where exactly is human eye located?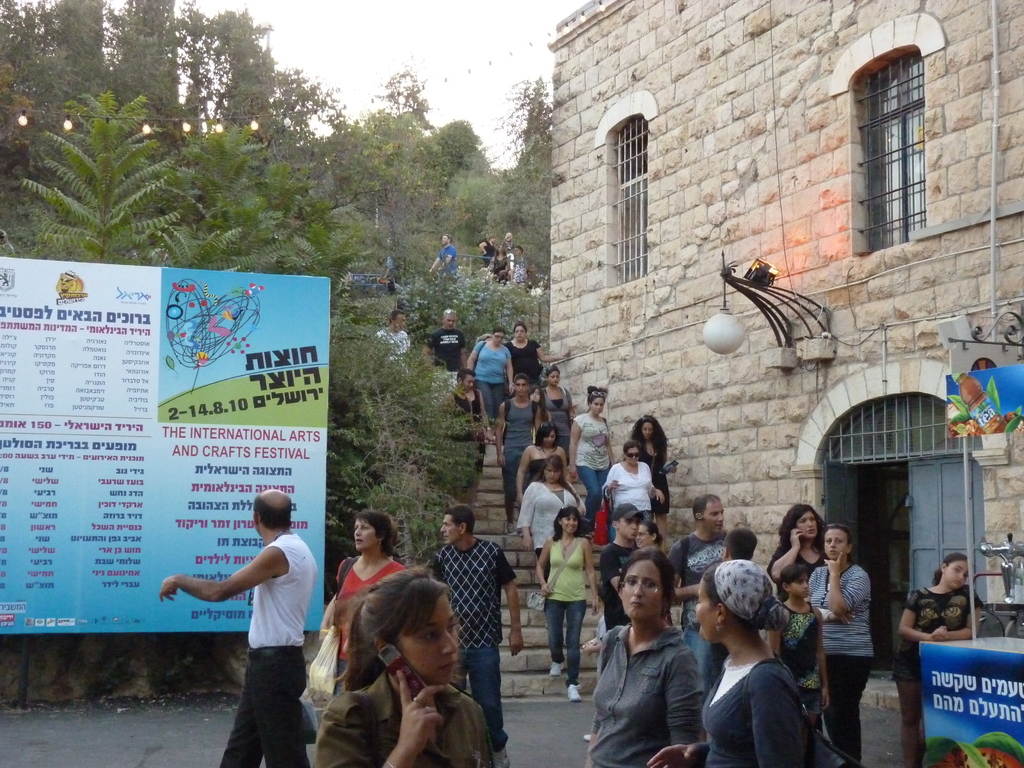
Its bounding box is select_region(834, 537, 844, 545).
